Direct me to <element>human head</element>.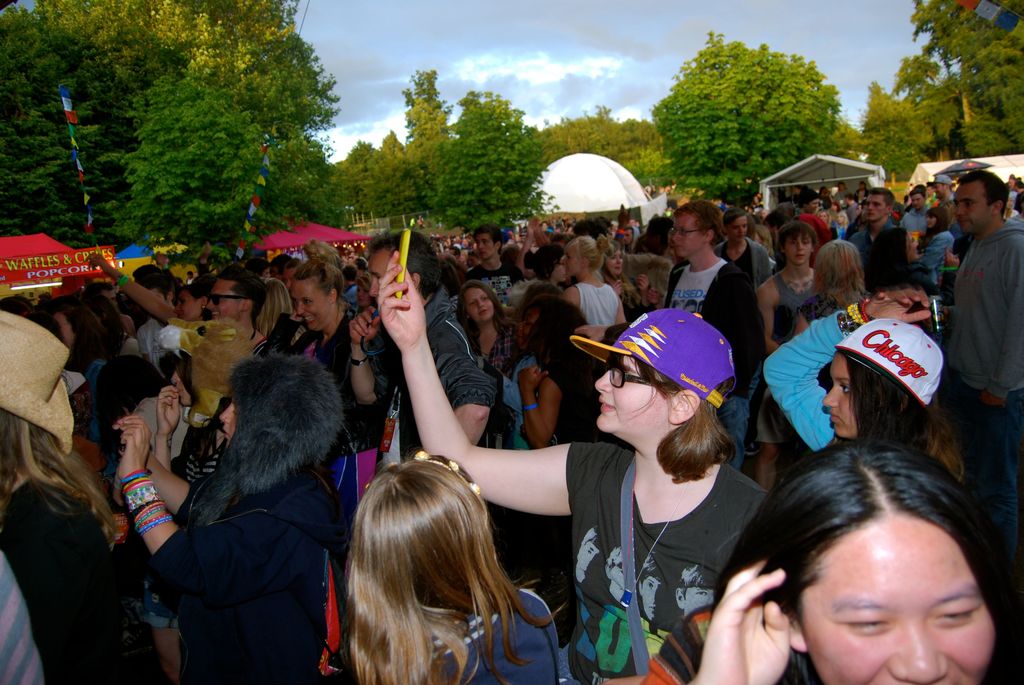
Direction: [739,459,992,673].
